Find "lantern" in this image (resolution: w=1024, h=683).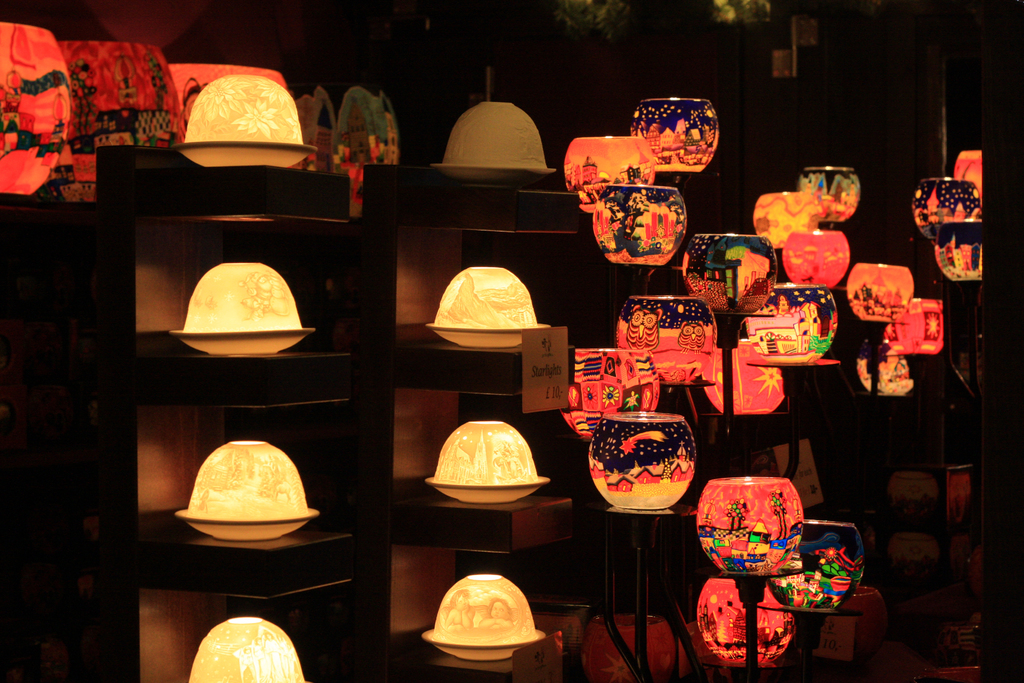
region(570, 616, 676, 682).
